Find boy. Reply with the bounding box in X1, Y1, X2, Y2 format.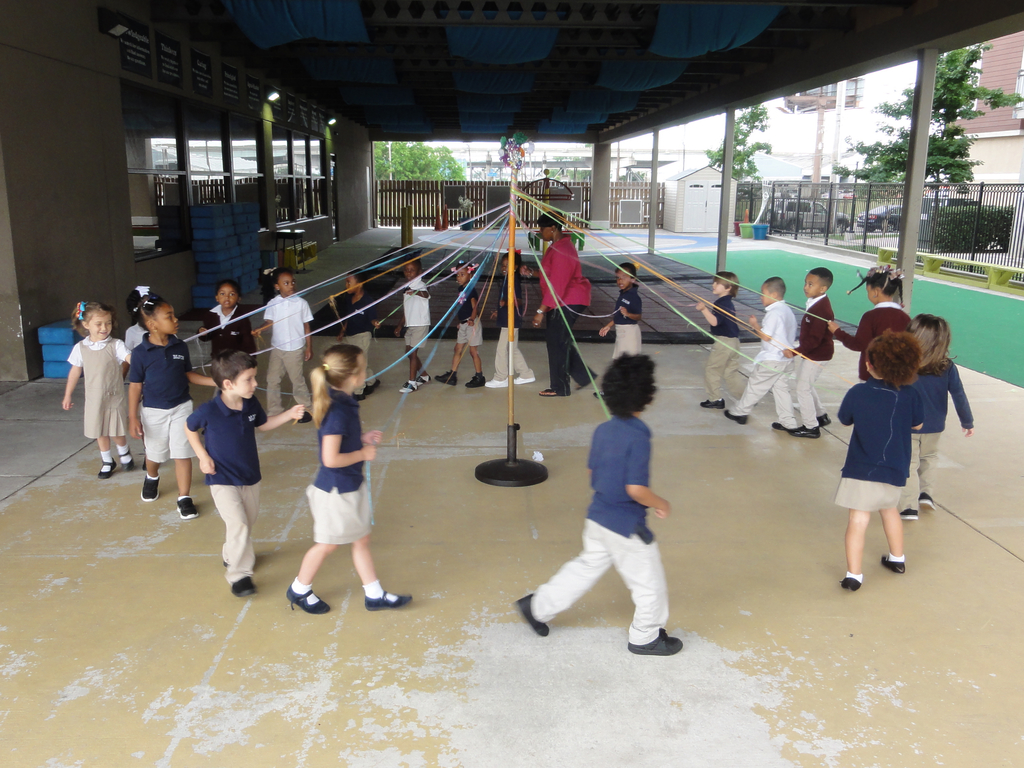
337, 268, 382, 399.
